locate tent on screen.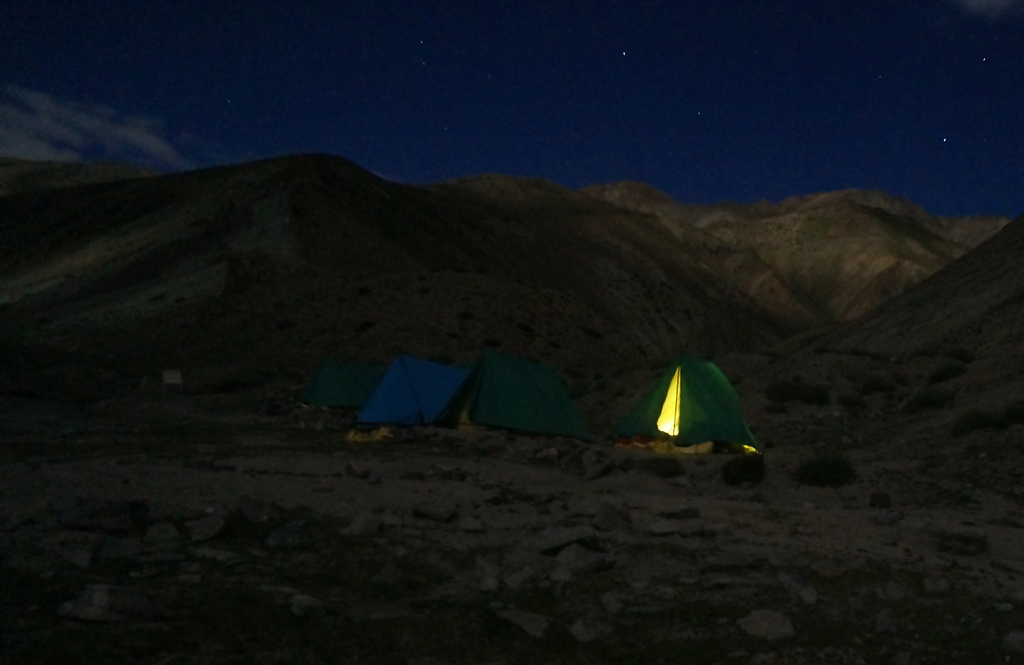
On screen at bbox(452, 351, 608, 438).
